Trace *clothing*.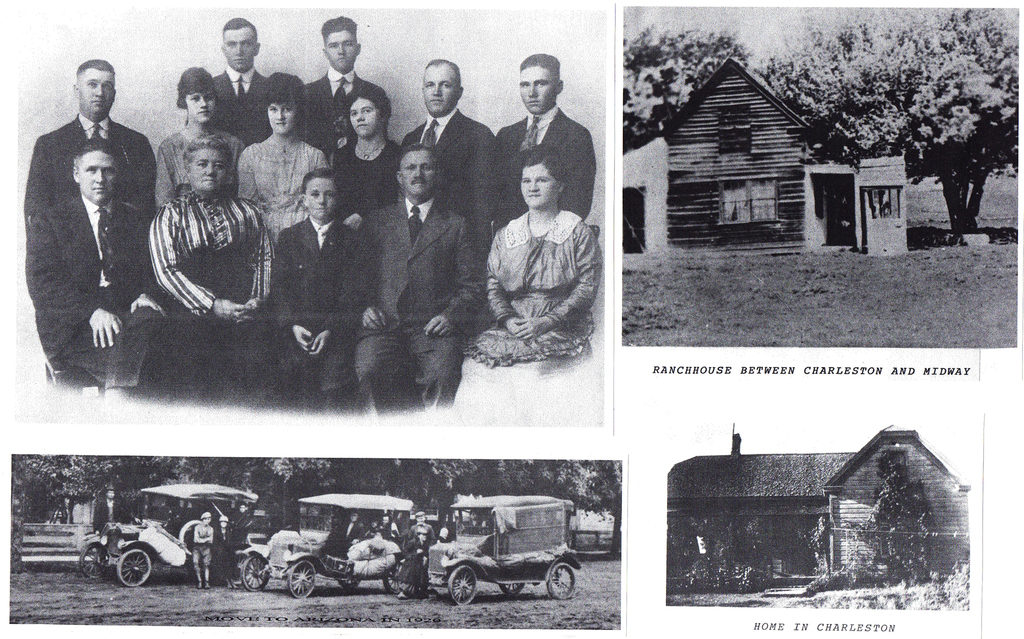
Traced to (x1=31, y1=67, x2=603, y2=413).
